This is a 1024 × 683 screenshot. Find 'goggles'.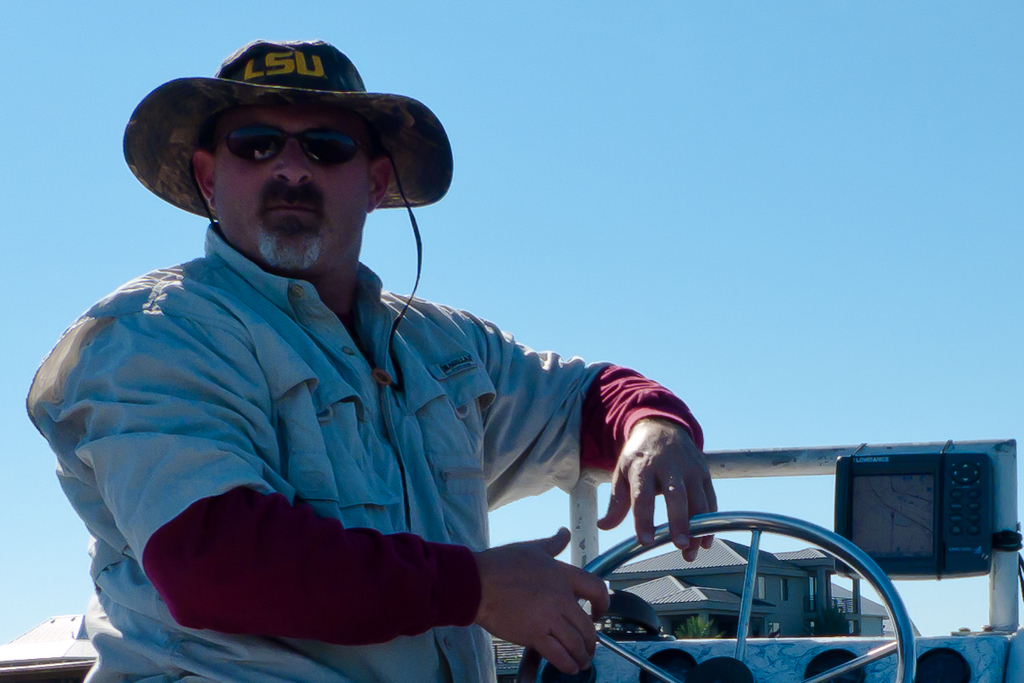
Bounding box: pyautogui.locateOnScreen(215, 121, 369, 172).
